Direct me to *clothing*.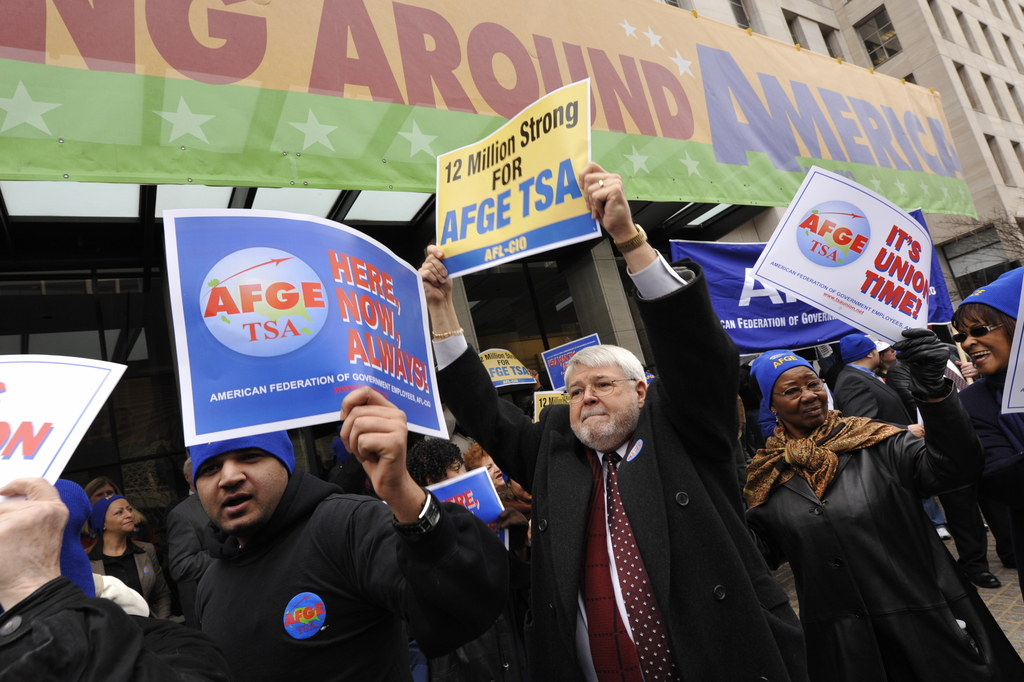
Direction: <region>0, 580, 147, 681</region>.
